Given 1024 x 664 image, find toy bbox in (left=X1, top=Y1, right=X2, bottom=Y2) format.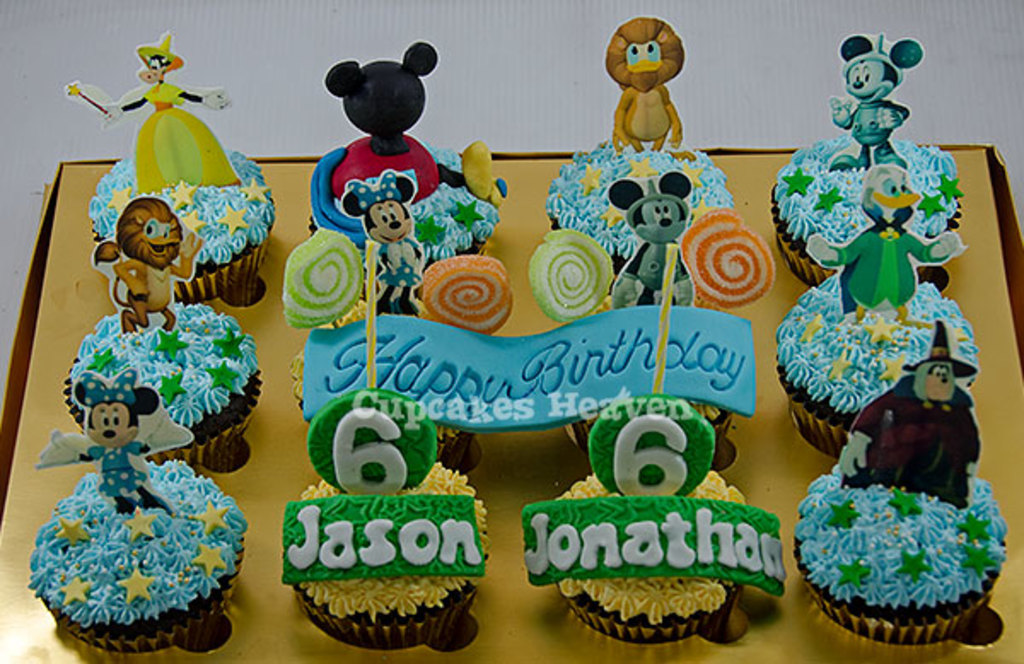
(left=835, top=31, right=927, bottom=176).
